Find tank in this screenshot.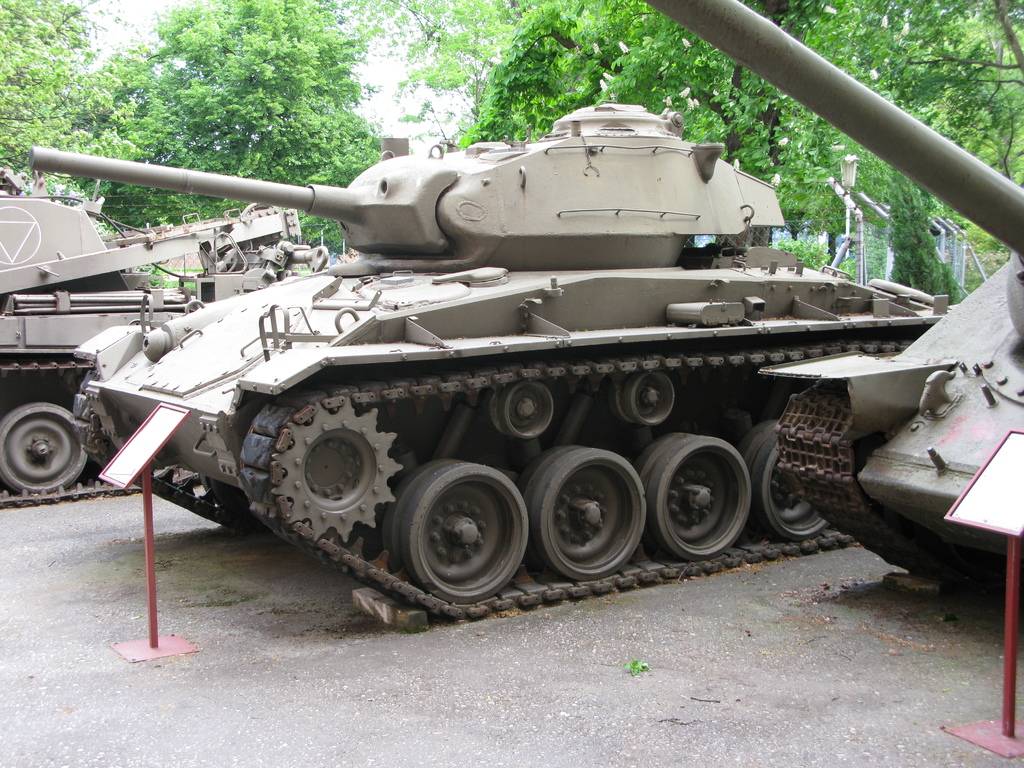
The bounding box for tank is <box>646,0,1023,605</box>.
